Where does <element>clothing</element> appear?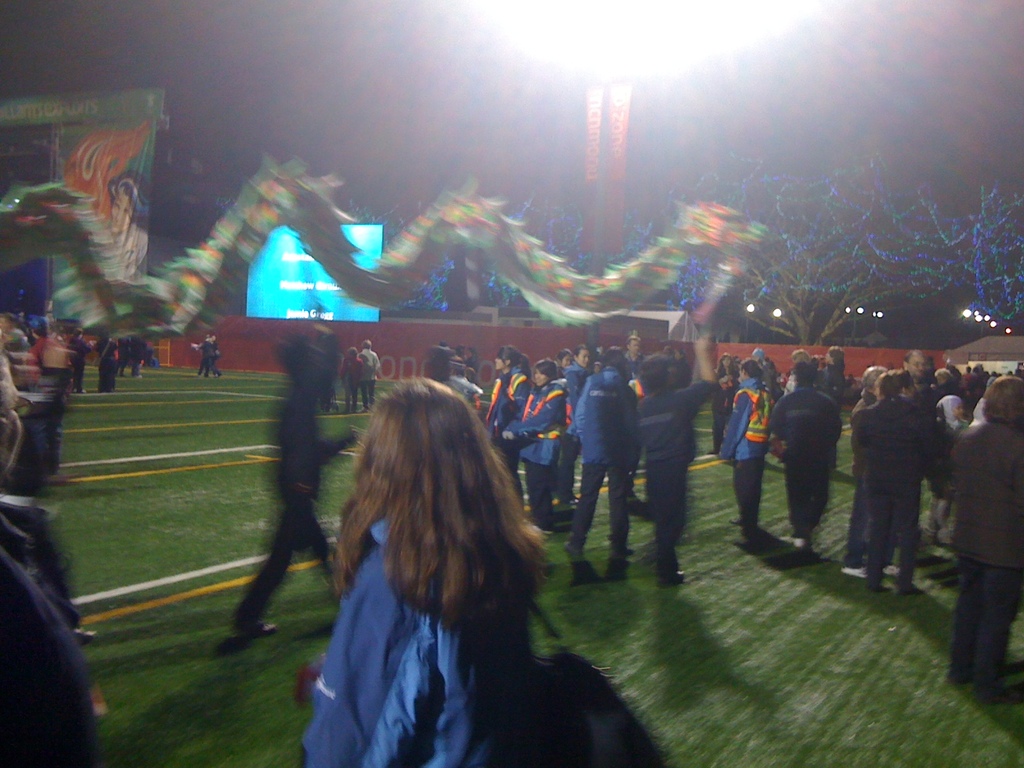
Appears at {"x1": 938, "y1": 412, "x2": 1023, "y2": 564}.
